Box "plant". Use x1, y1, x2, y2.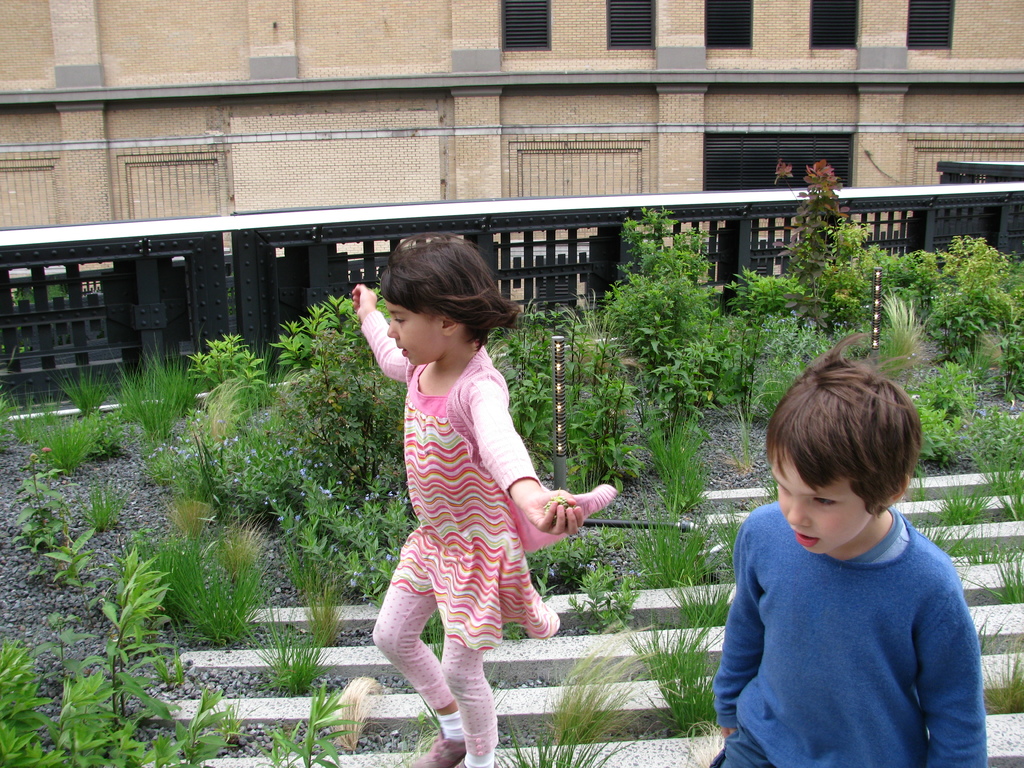
670, 550, 727, 627.
